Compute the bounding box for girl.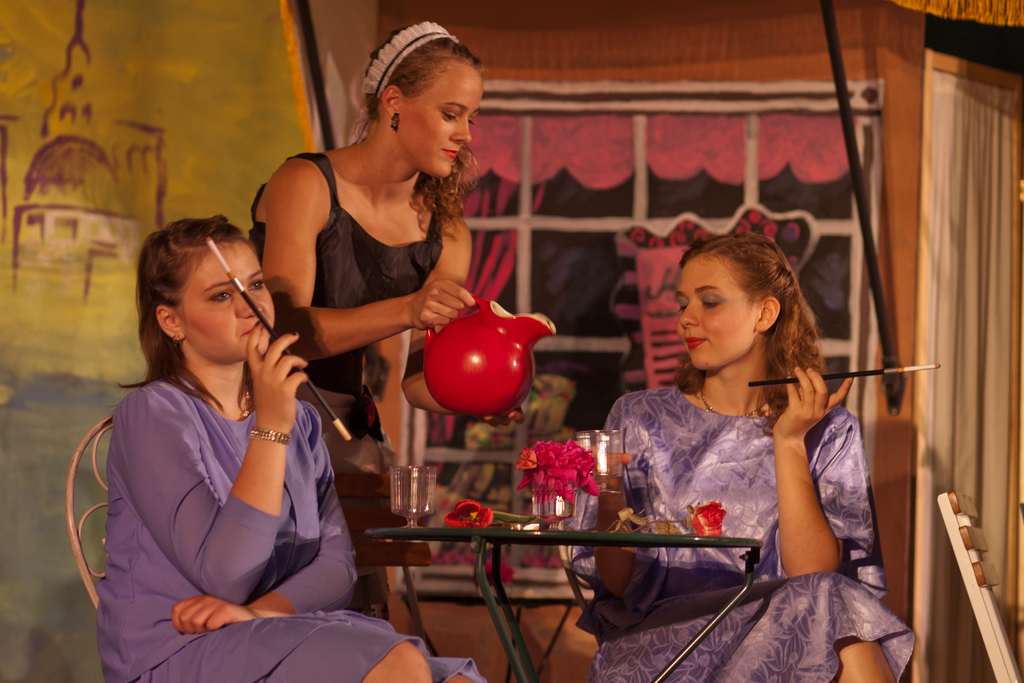
<region>246, 15, 523, 621</region>.
